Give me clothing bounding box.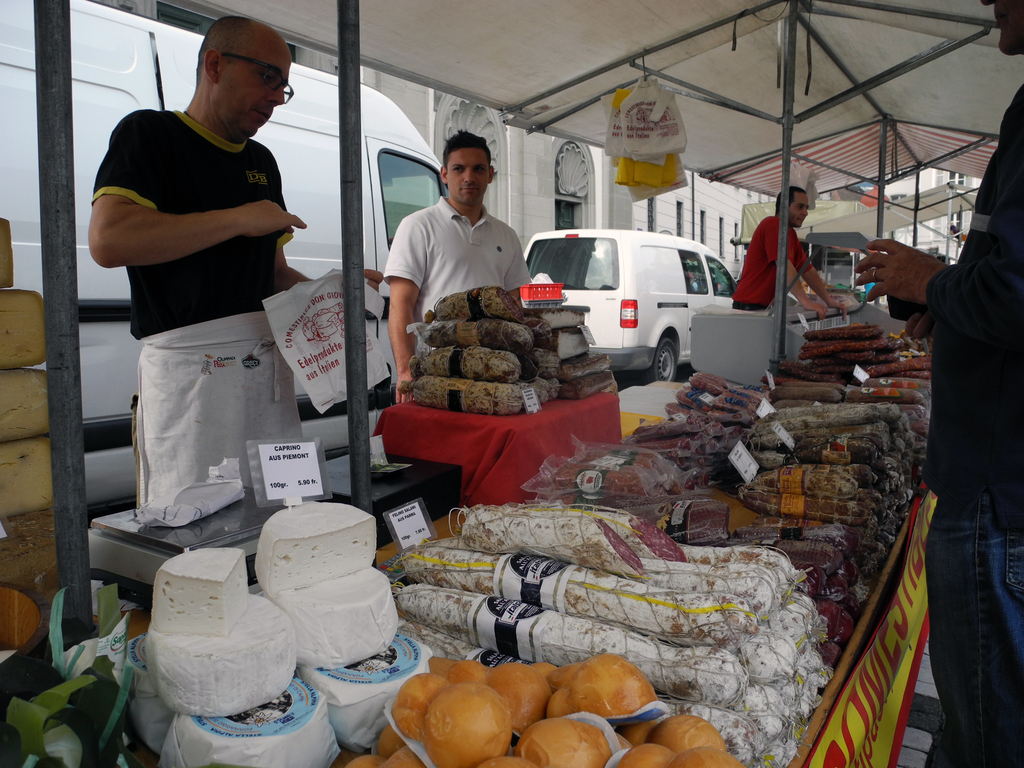
region(730, 212, 810, 311).
